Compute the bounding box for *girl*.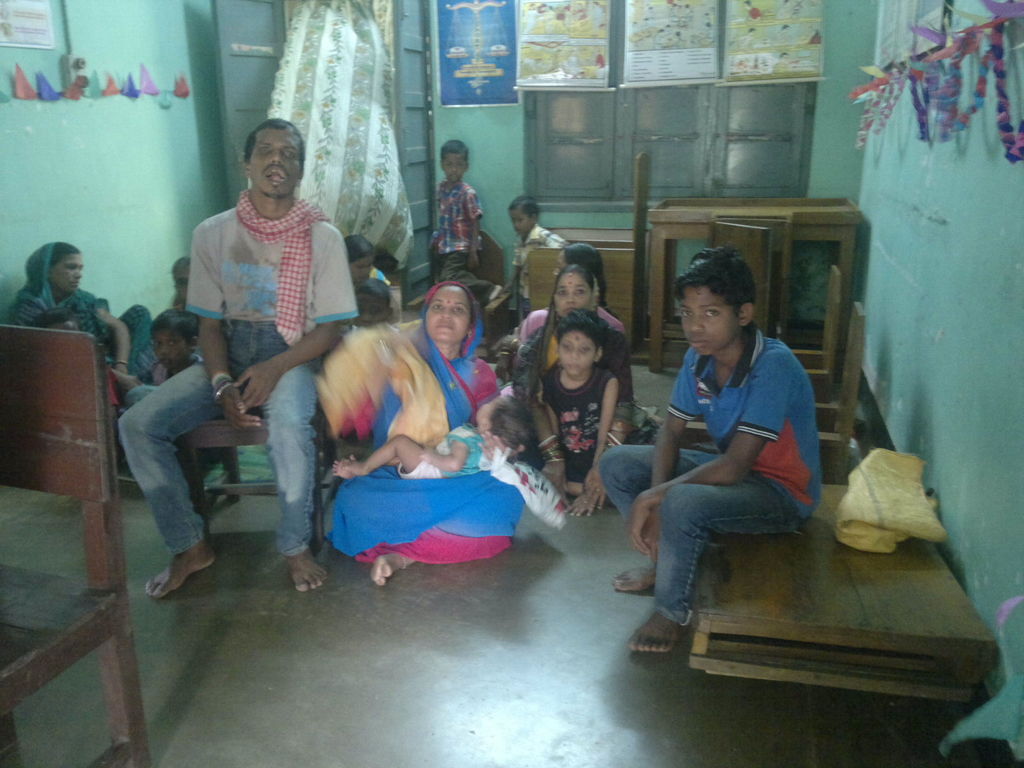
select_region(353, 237, 396, 285).
